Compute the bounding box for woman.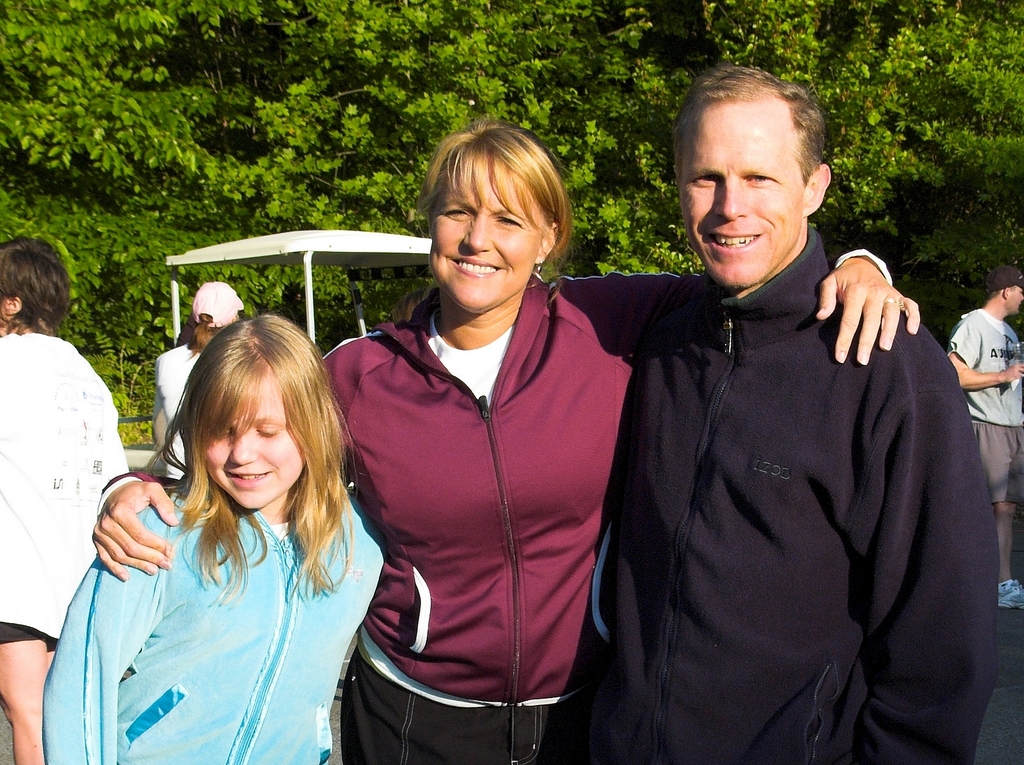
rect(85, 121, 924, 764).
